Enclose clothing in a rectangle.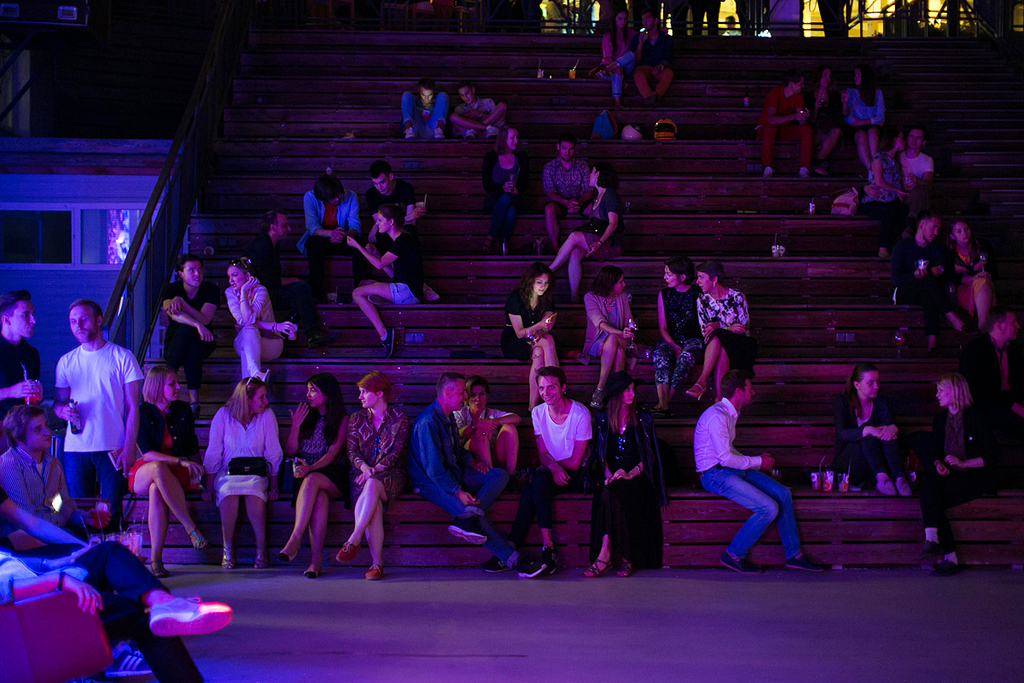
{"left": 455, "top": 406, "right": 513, "bottom": 470}.
